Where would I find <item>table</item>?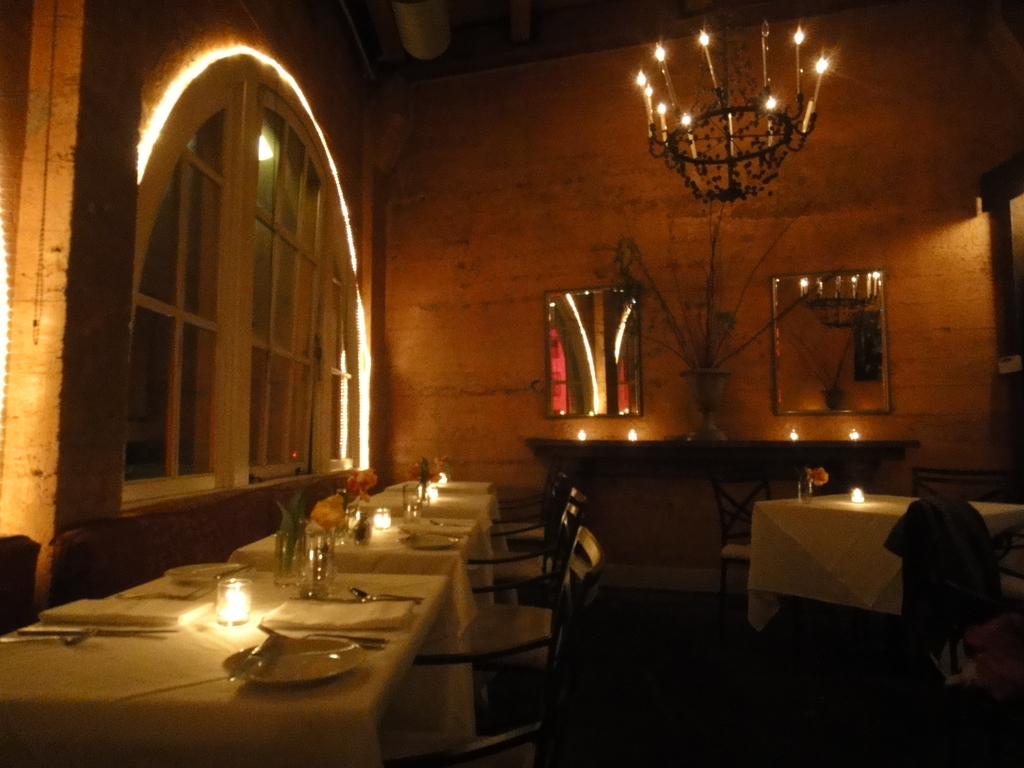
At <box>390,474,503,497</box>.
